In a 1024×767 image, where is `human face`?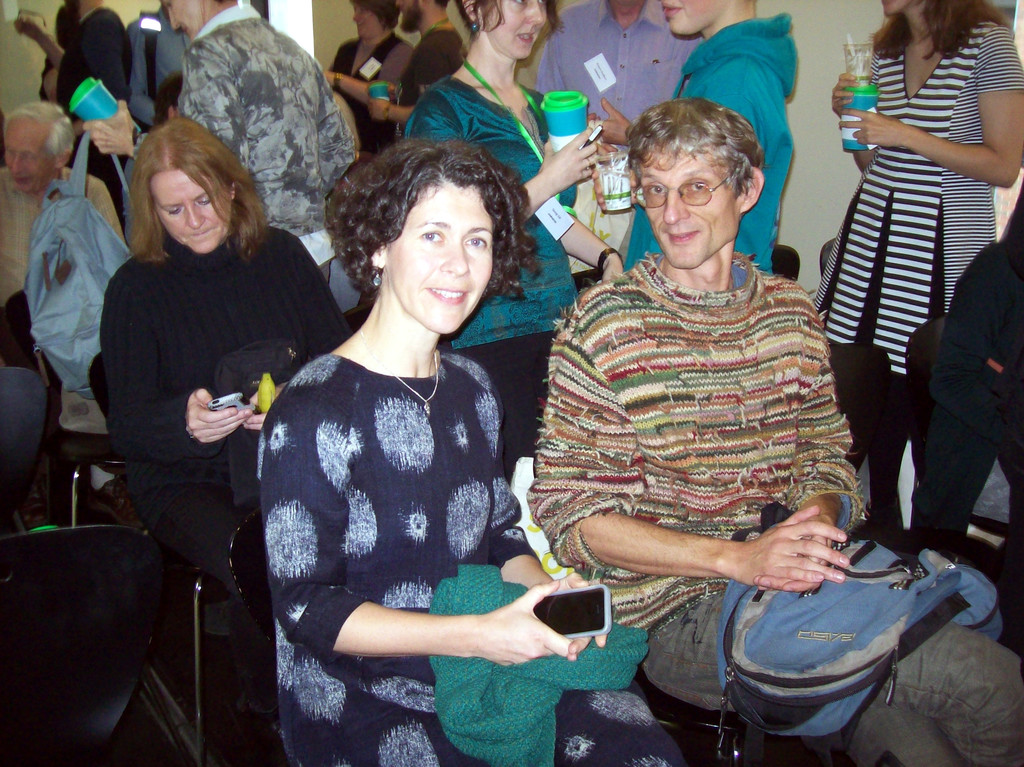
bbox=(640, 157, 738, 262).
